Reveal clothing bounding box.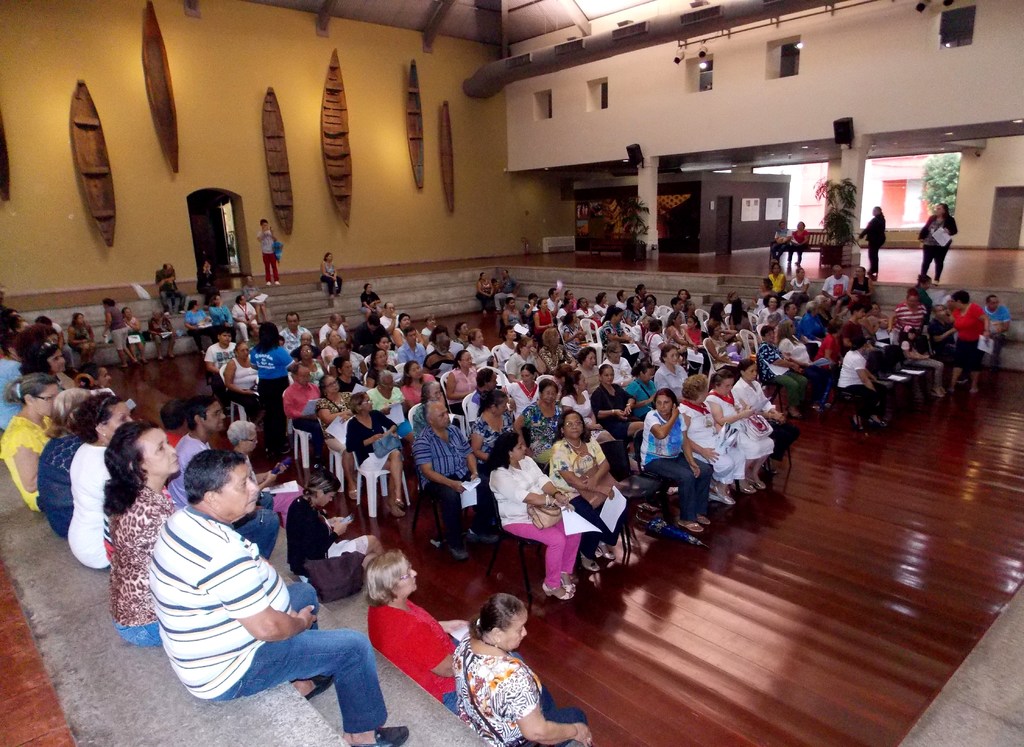
Revealed: x1=64, y1=443, x2=113, y2=565.
